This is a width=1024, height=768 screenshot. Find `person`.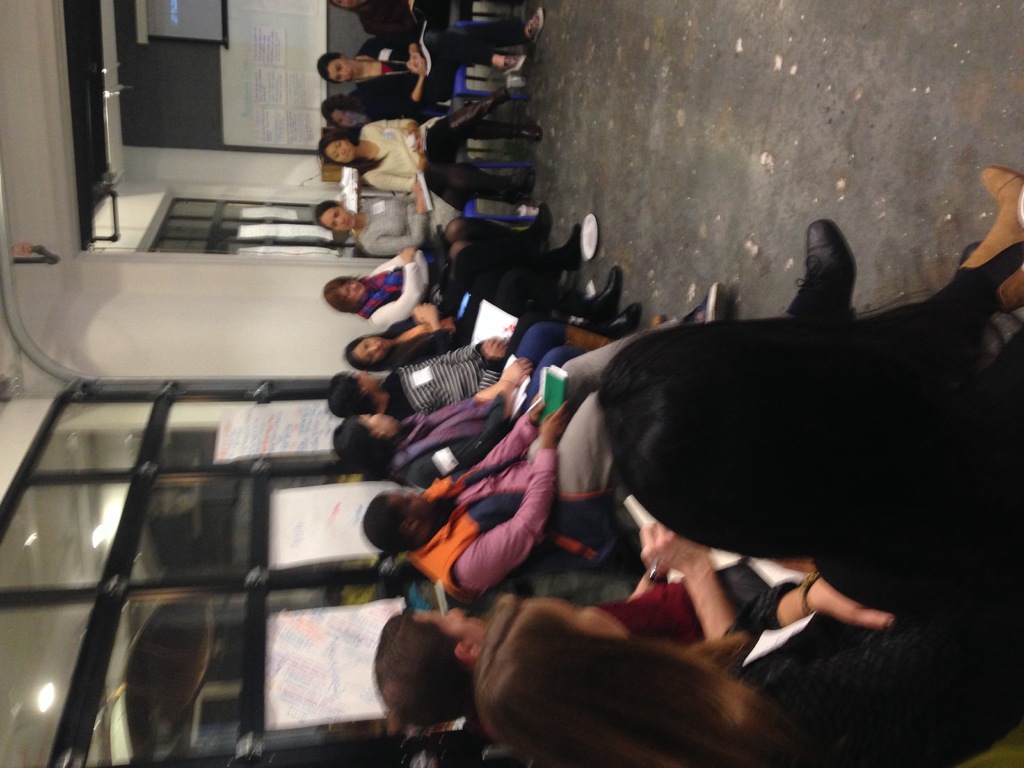
Bounding box: region(378, 274, 739, 602).
